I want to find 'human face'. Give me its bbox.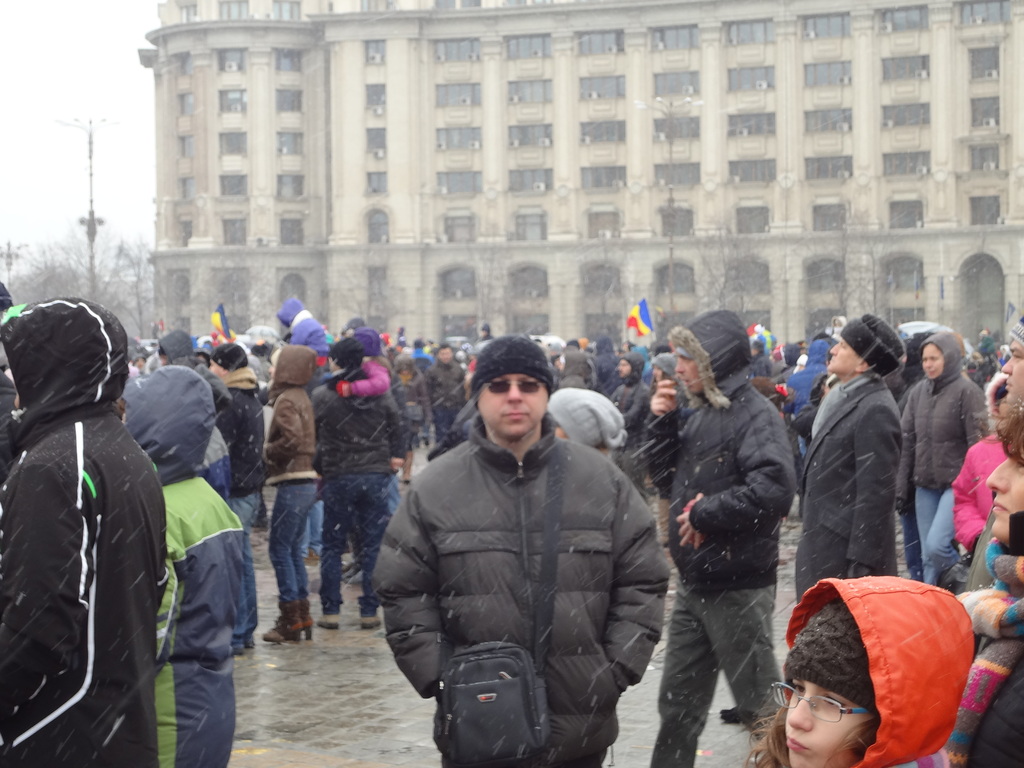
box(981, 455, 1023, 542).
